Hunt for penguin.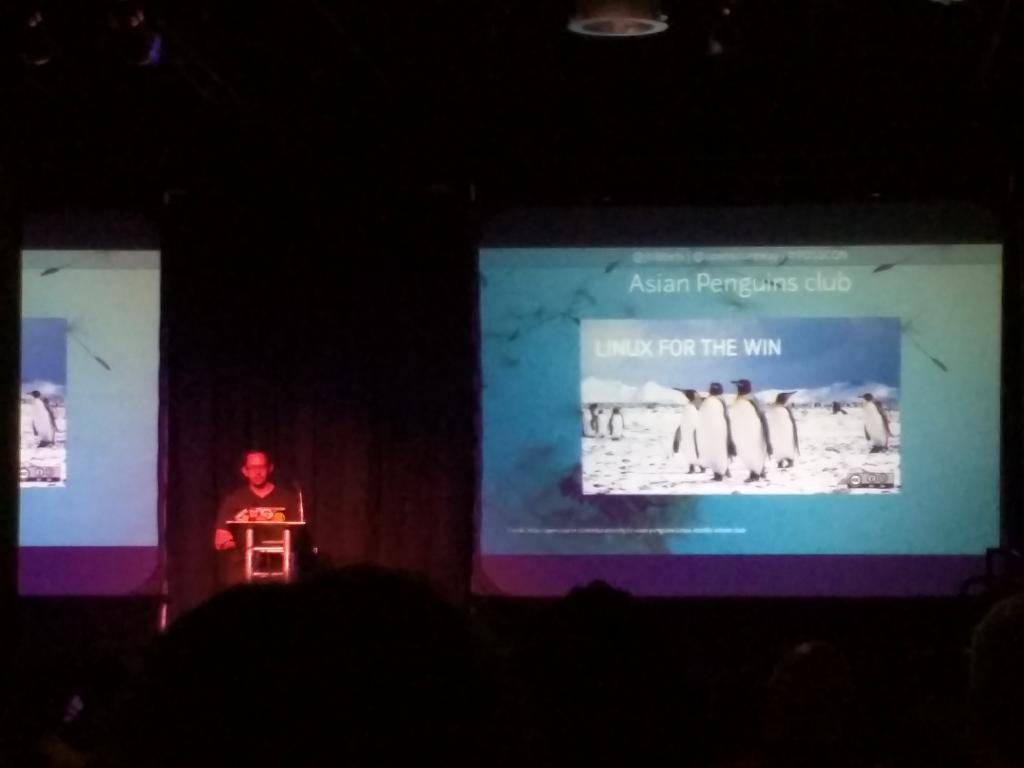
Hunted down at [left=671, top=388, right=707, bottom=473].
